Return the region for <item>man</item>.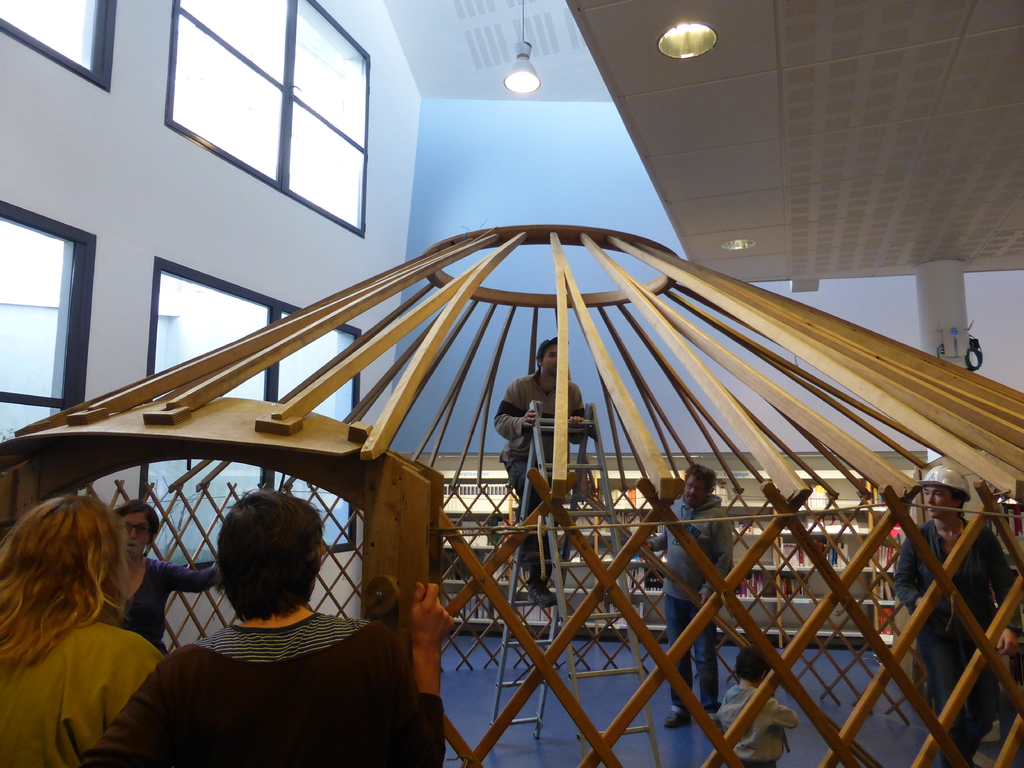
(892,465,1023,765).
